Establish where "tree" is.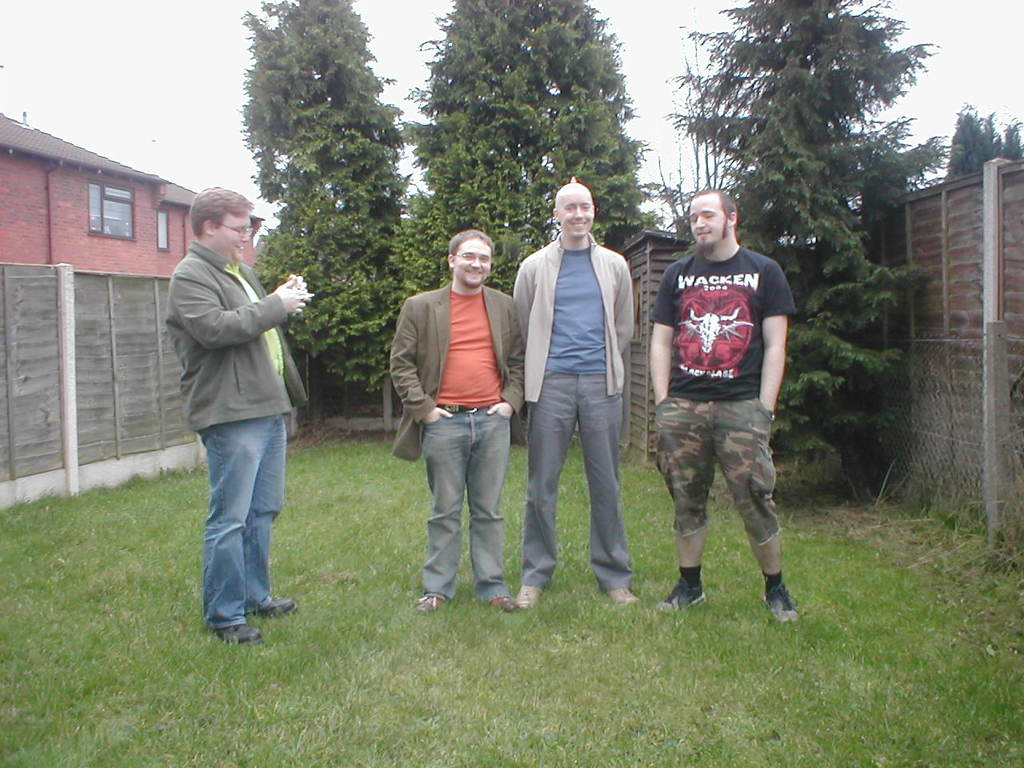
Established at BBox(236, 0, 414, 440).
